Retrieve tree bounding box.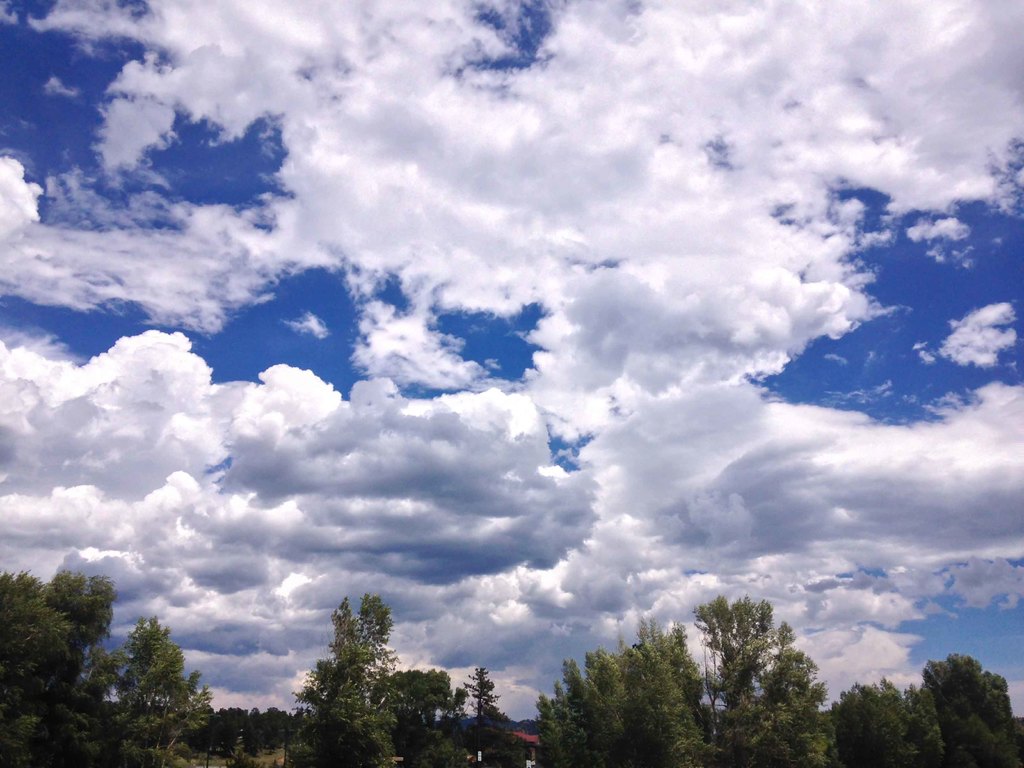
Bounding box: <box>358,666,467,767</box>.
